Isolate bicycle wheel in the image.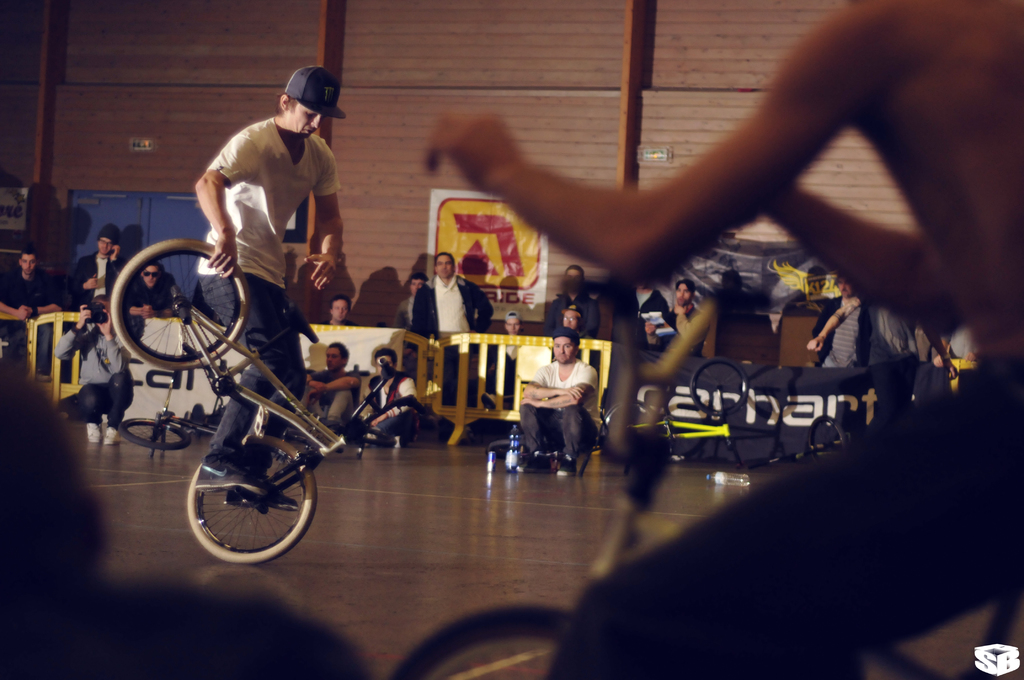
Isolated region: x1=182, y1=439, x2=314, y2=567.
